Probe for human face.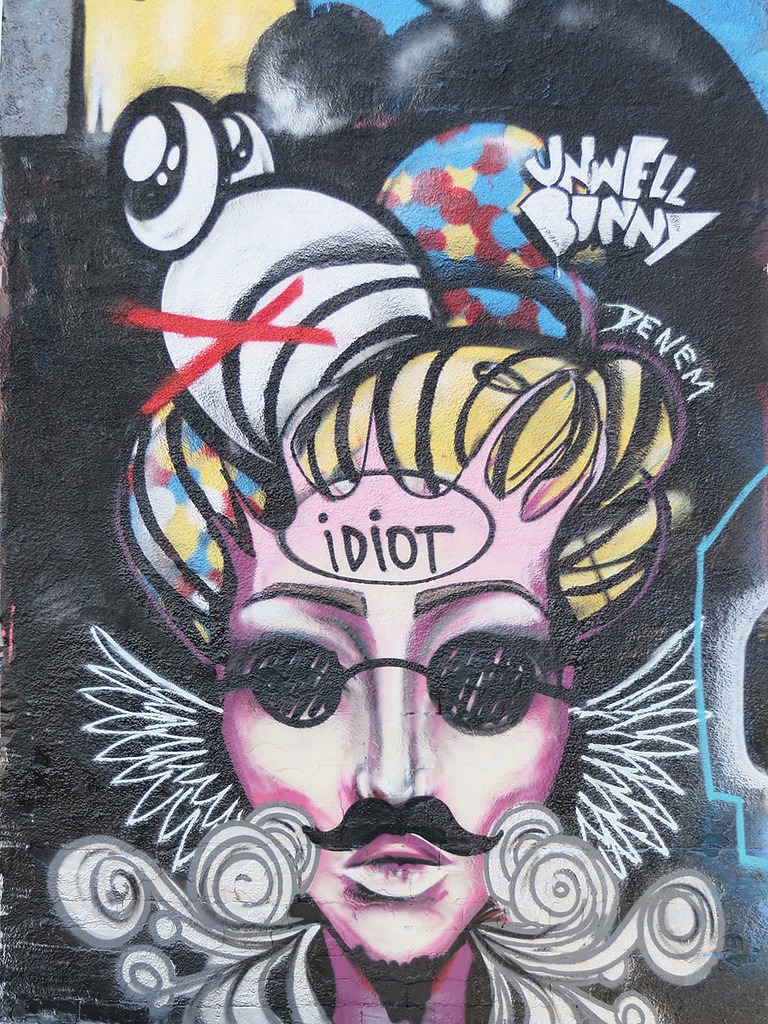
Probe result: left=220, top=476, right=574, bottom=975.
